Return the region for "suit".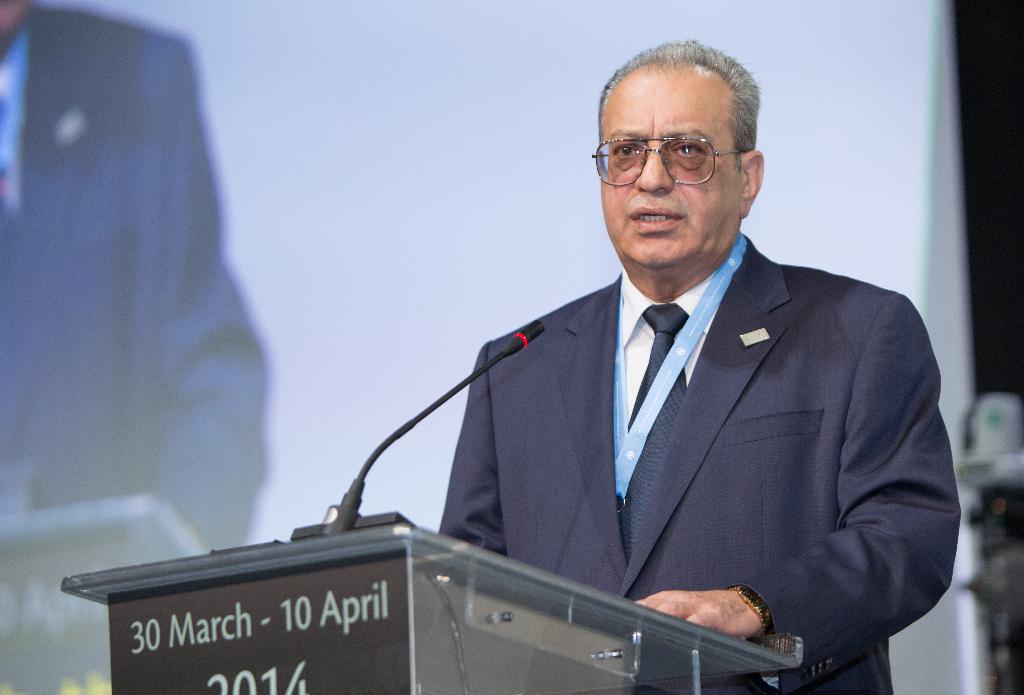
region(420, 177, 945, 660).
